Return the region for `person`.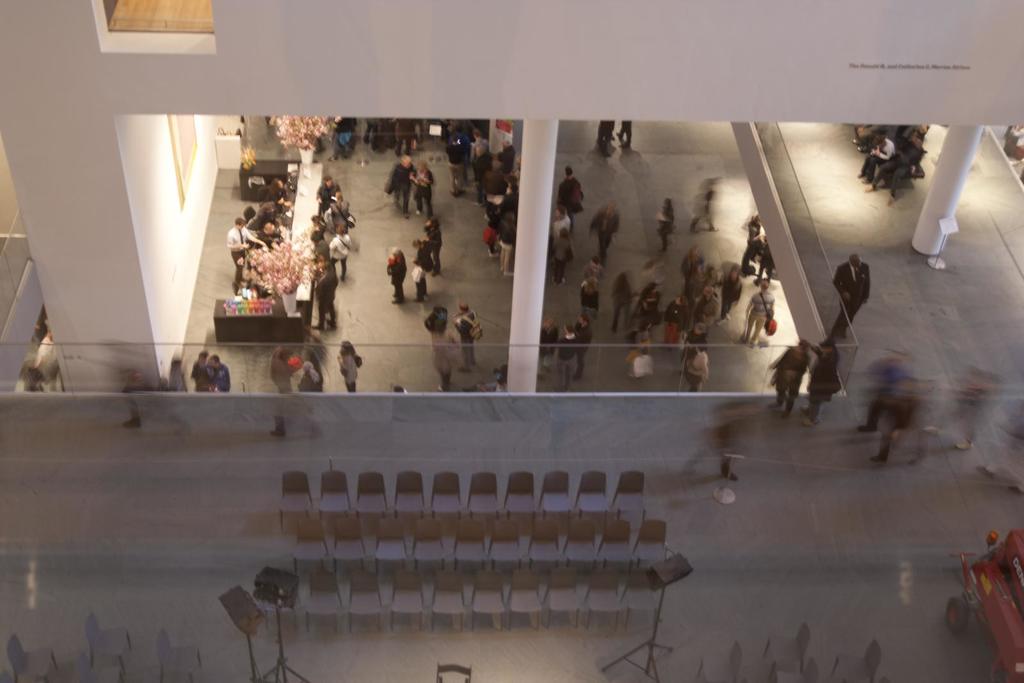
310,251,340,333.
